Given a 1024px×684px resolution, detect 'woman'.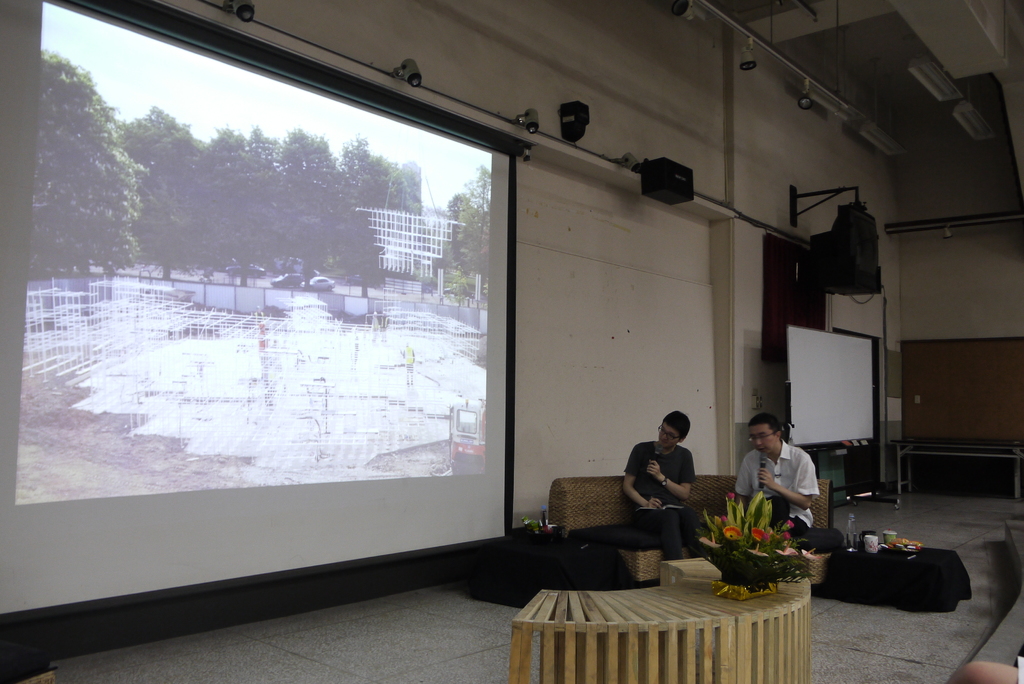
[left=624, top=405, right=710, bottom=567].
